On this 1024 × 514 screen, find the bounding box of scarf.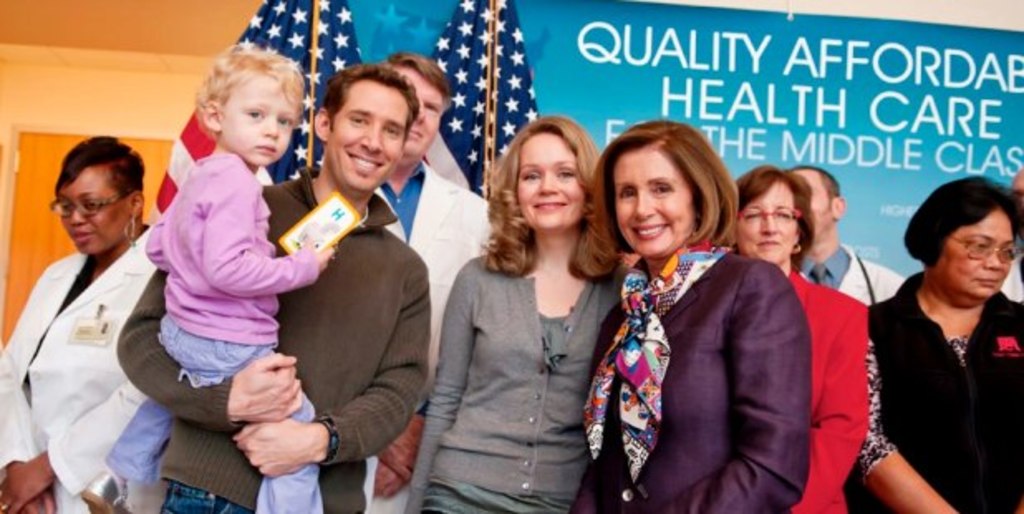
Bounding box: 575, 240, 736, 484.
